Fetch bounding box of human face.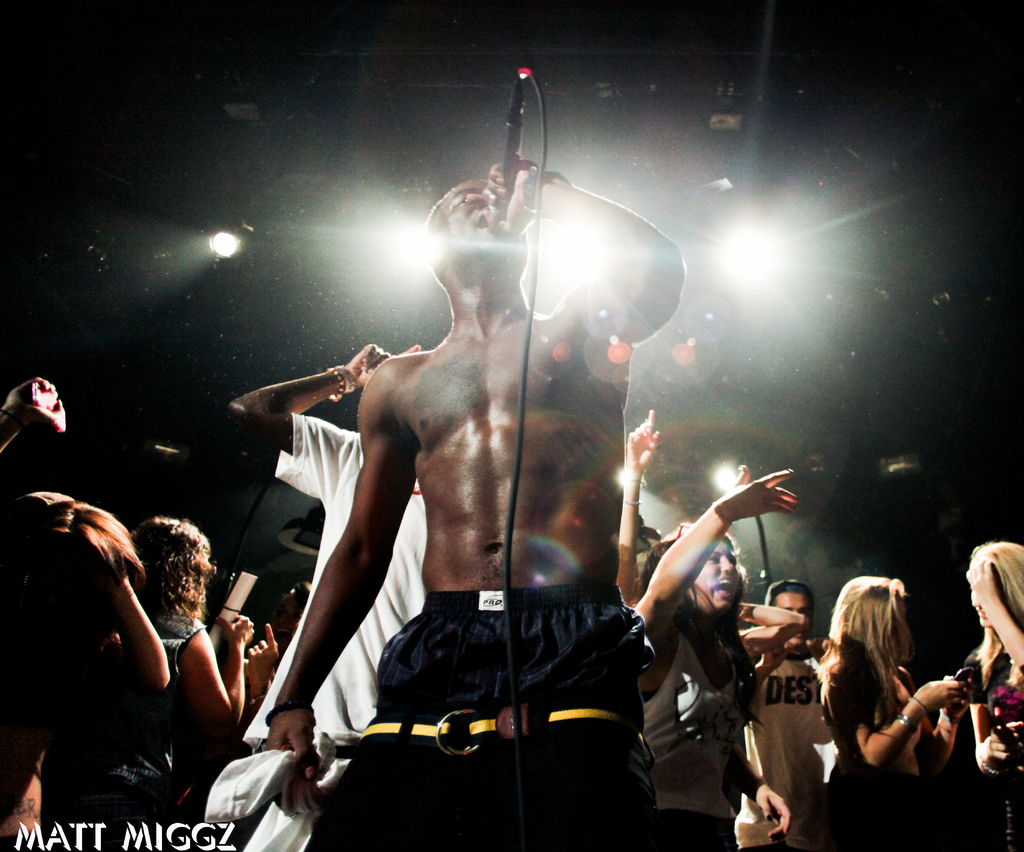
Bbox: x1=428 y1=171 x2=529 y2=279.
